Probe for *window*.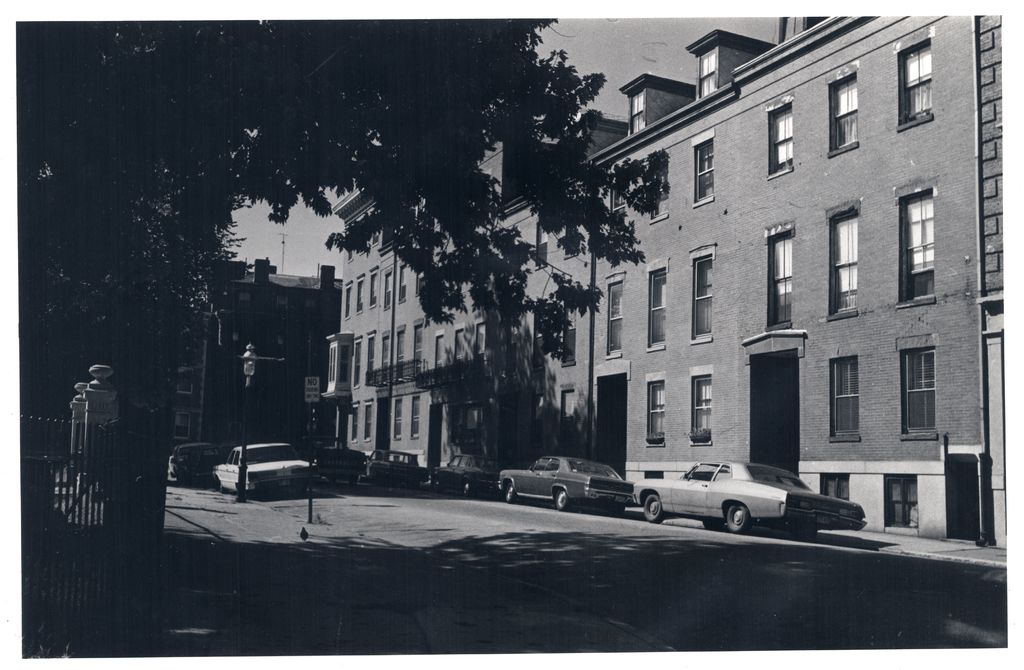
Probe result: crop(355, 275, 364, 315).
